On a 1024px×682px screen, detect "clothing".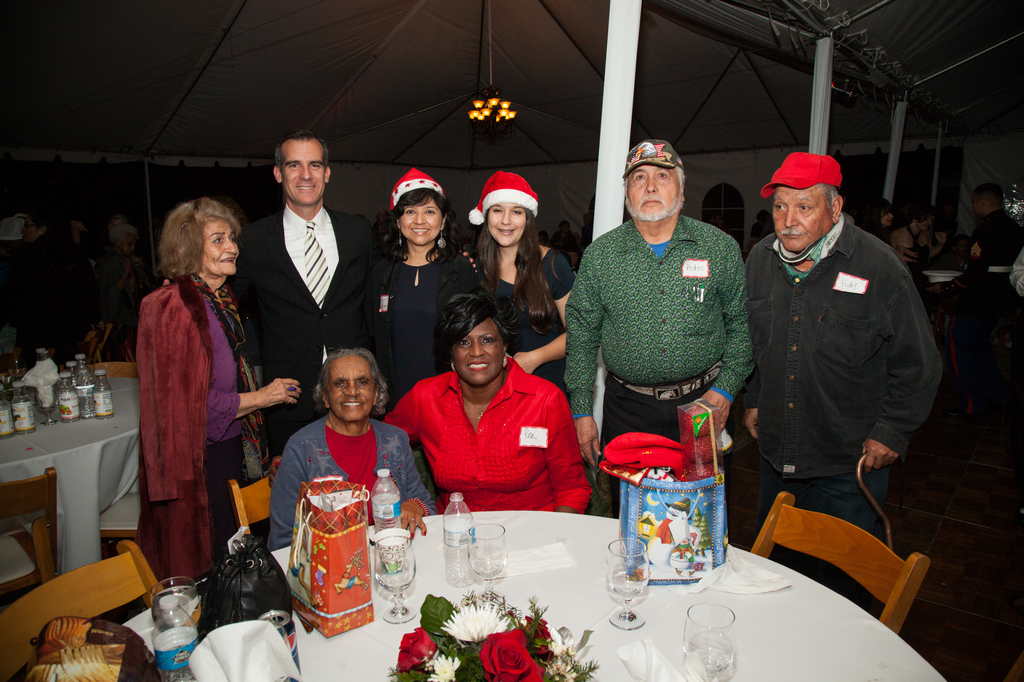
(x1=482, y1=232, x2=583, y2=378).
